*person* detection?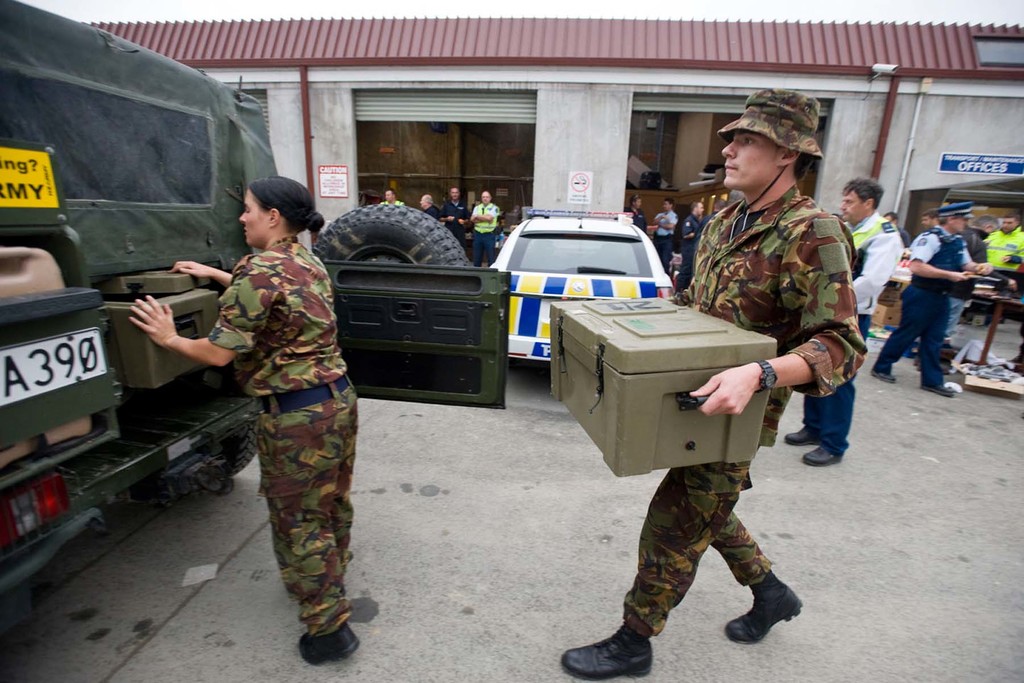
{"x1": 421, "y1": 191, "x2": 445, "y2": 222}
